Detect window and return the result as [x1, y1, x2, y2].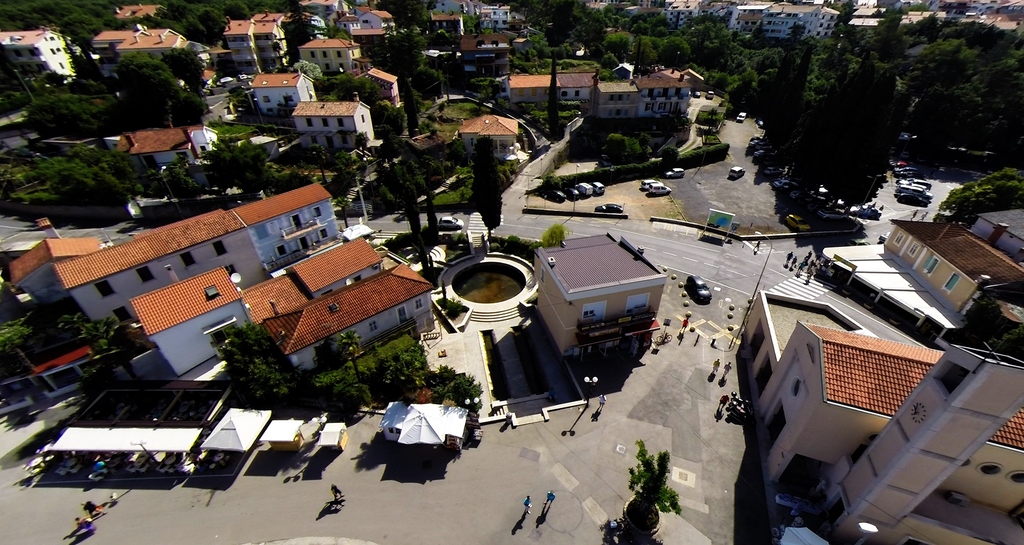
[276, 246, 289, 257].
